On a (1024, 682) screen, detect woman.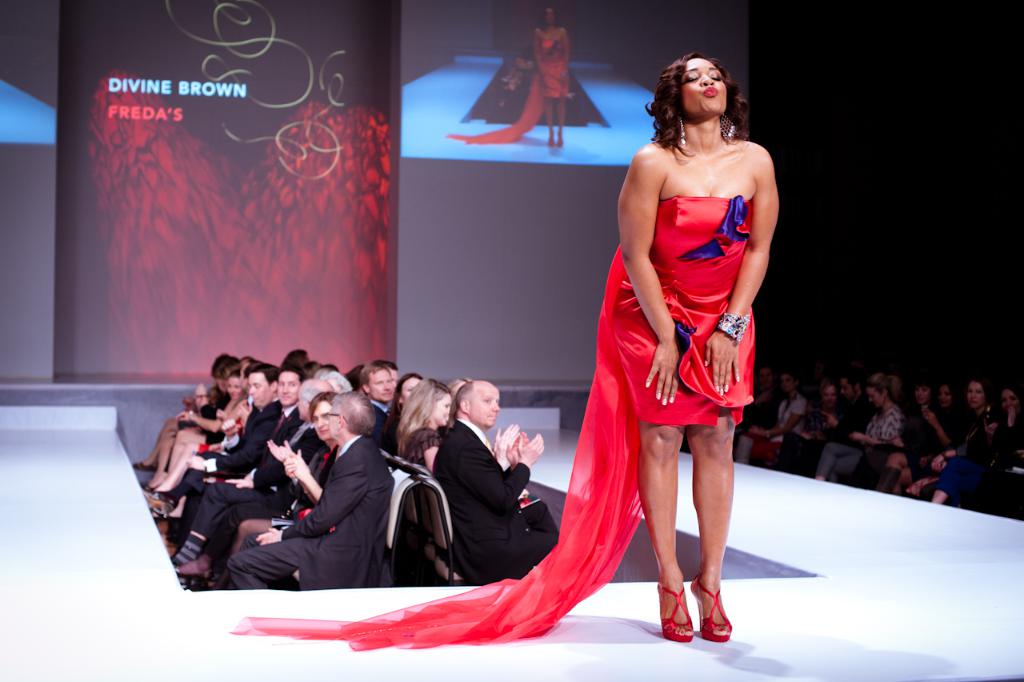
locate(816, 370, 901, 485).
